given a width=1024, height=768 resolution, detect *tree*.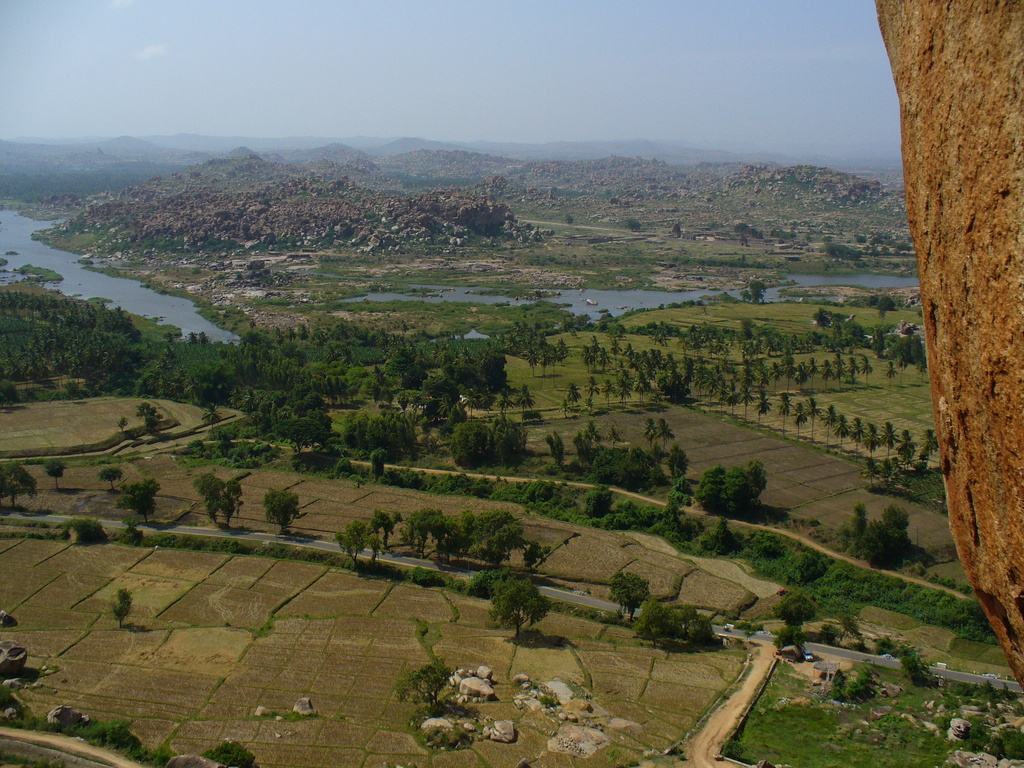
[604, 425, 623, 450].
